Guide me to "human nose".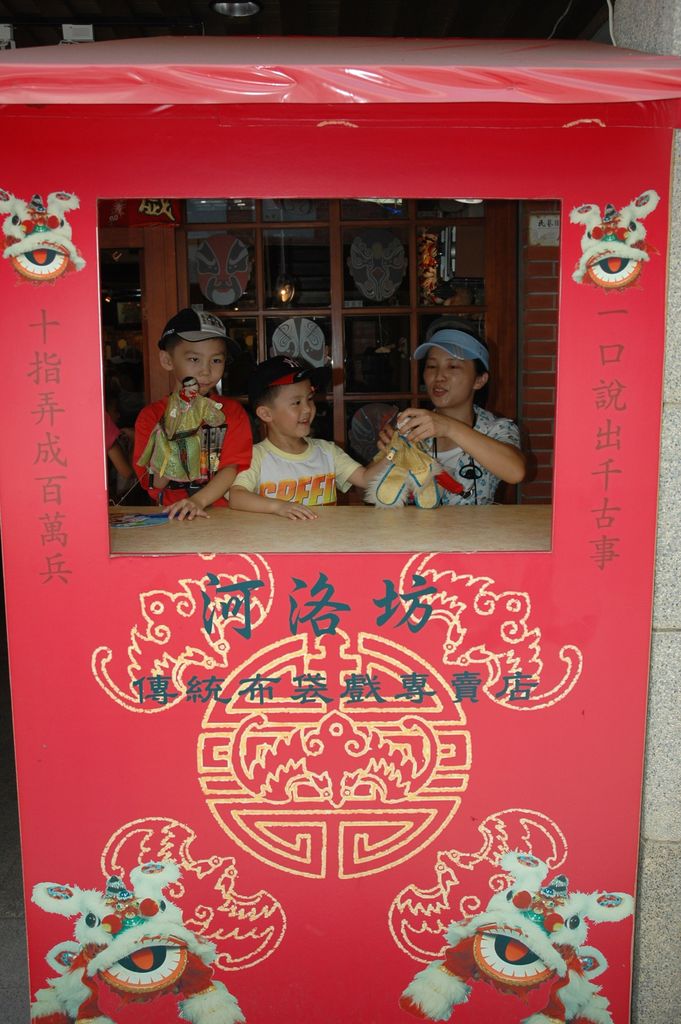
Guidance: (x1=191, y1=355, x2=211, y2=374).
